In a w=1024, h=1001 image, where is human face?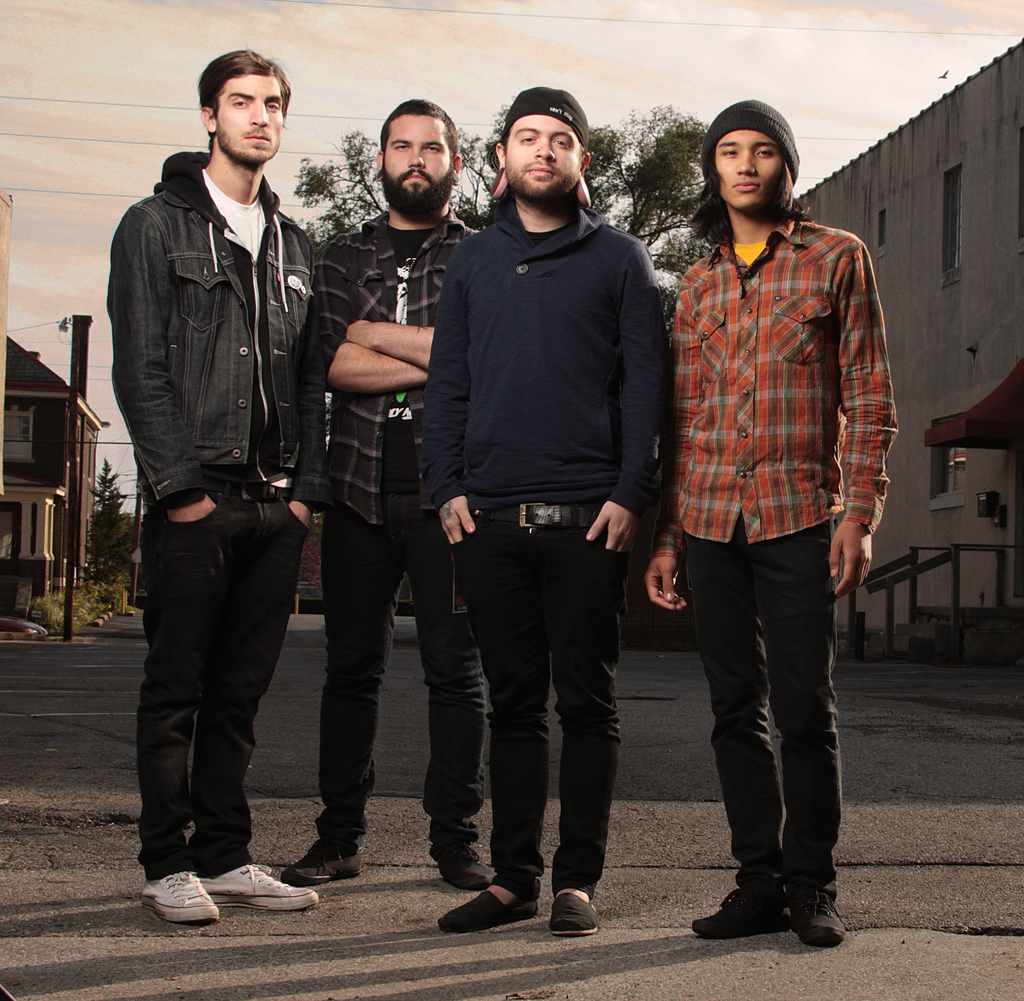
l=712, t=131, r=784, b=216.
